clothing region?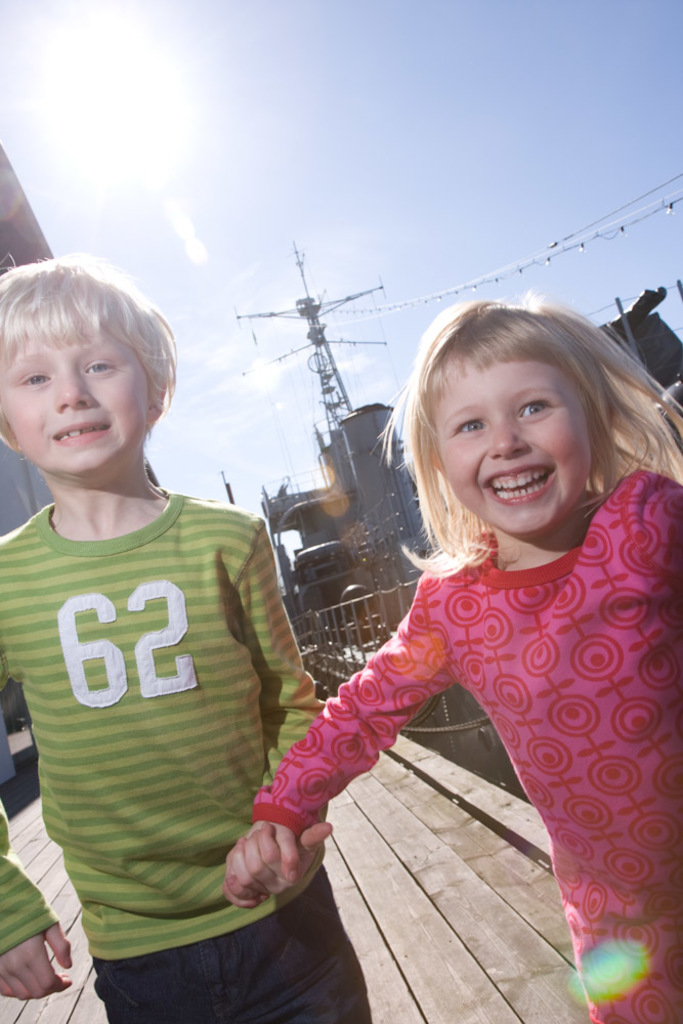
left=0, top=479, right=368, bottom=1023
